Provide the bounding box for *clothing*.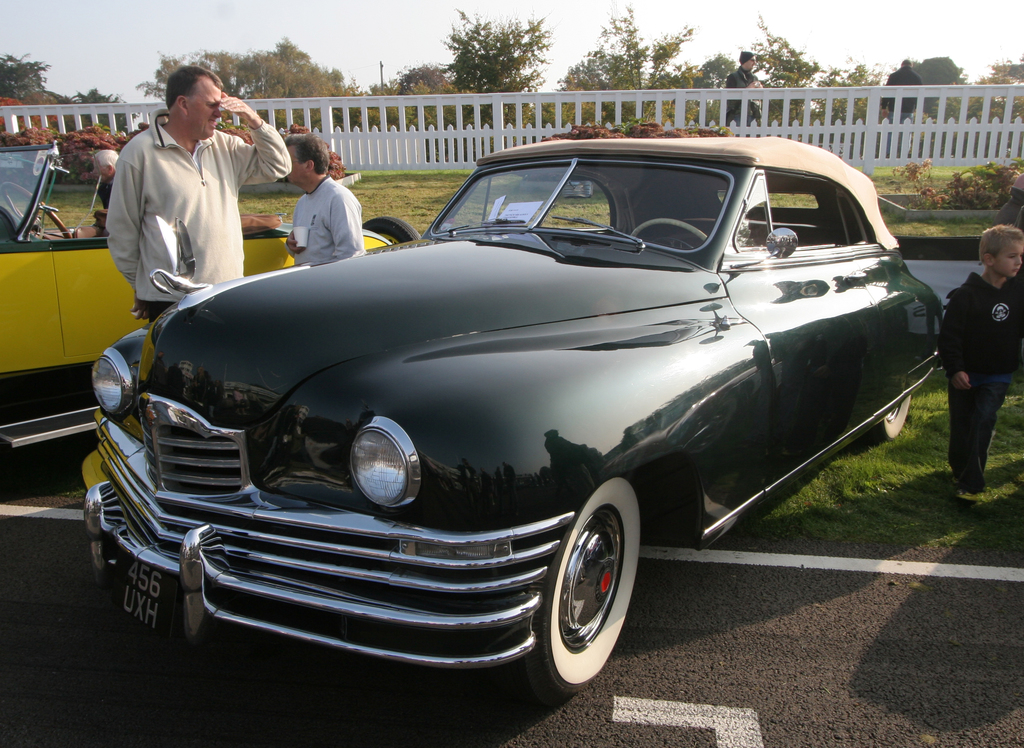
l=102, t=177, r=109, b=214.
